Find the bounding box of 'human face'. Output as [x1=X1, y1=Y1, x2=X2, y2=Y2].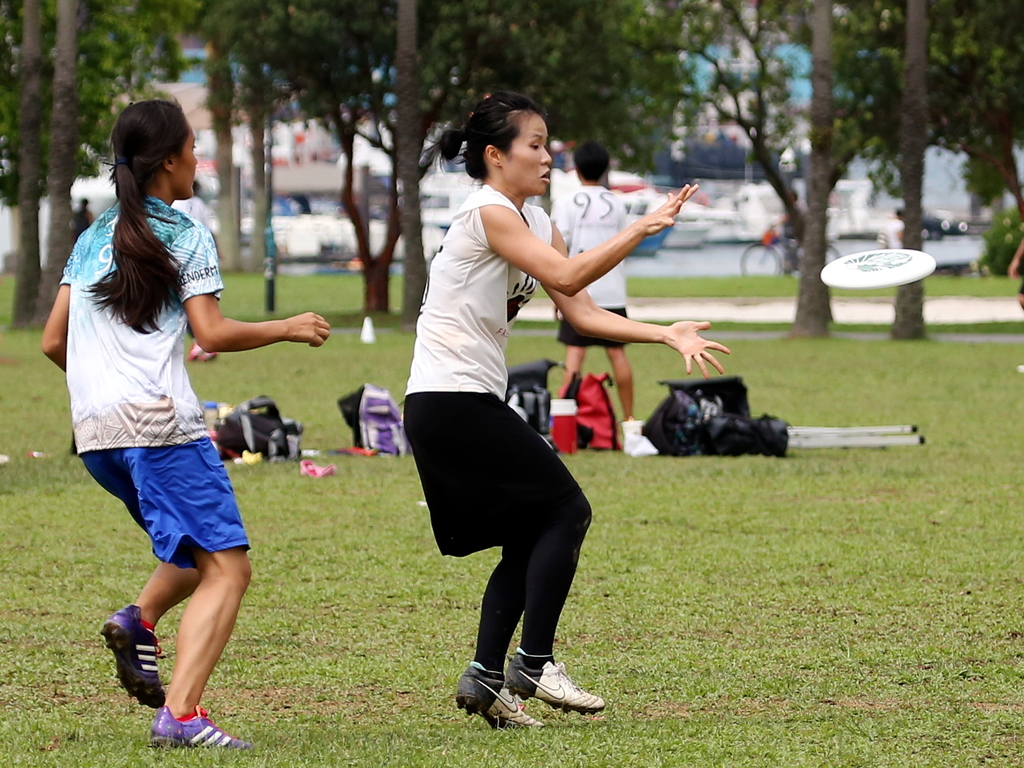
[x1=502, y1=112, x2=553, y2=194].
